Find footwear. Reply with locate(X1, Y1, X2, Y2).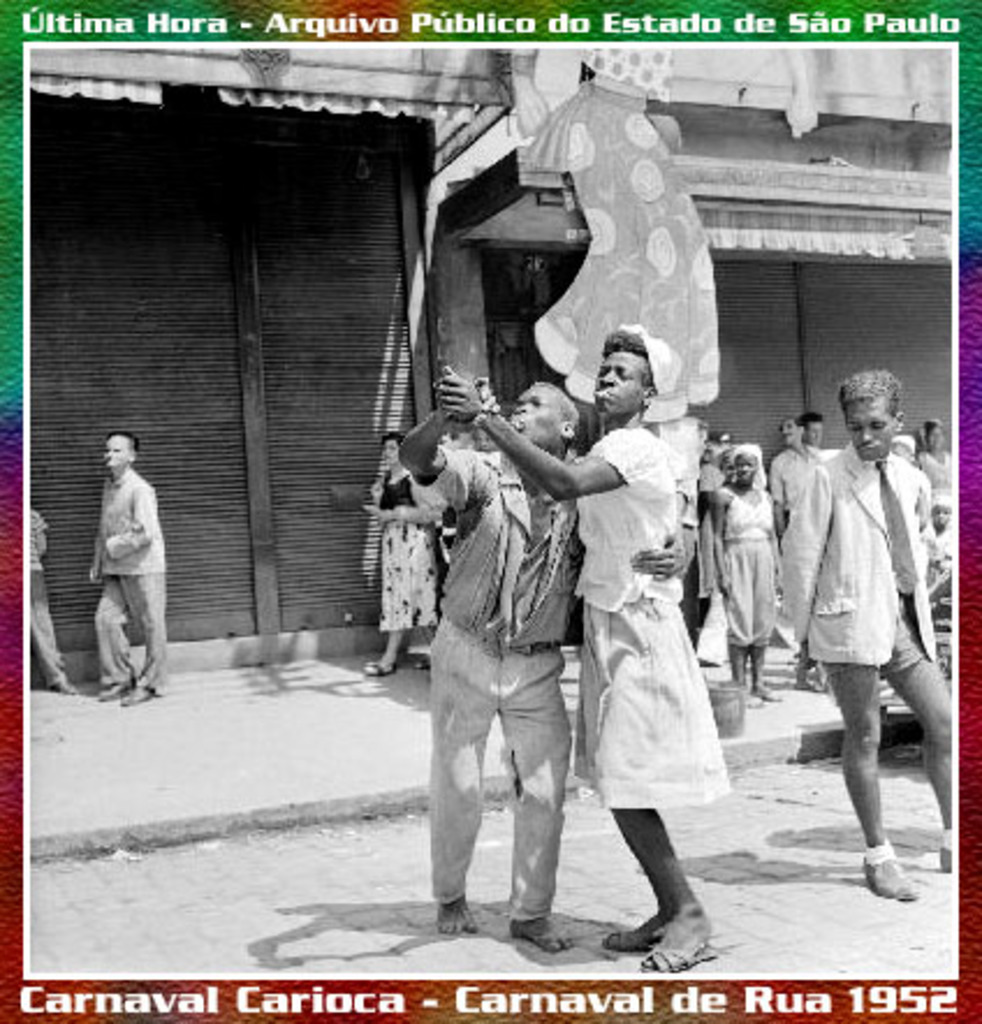
locate(648, 943, 716, 971).
